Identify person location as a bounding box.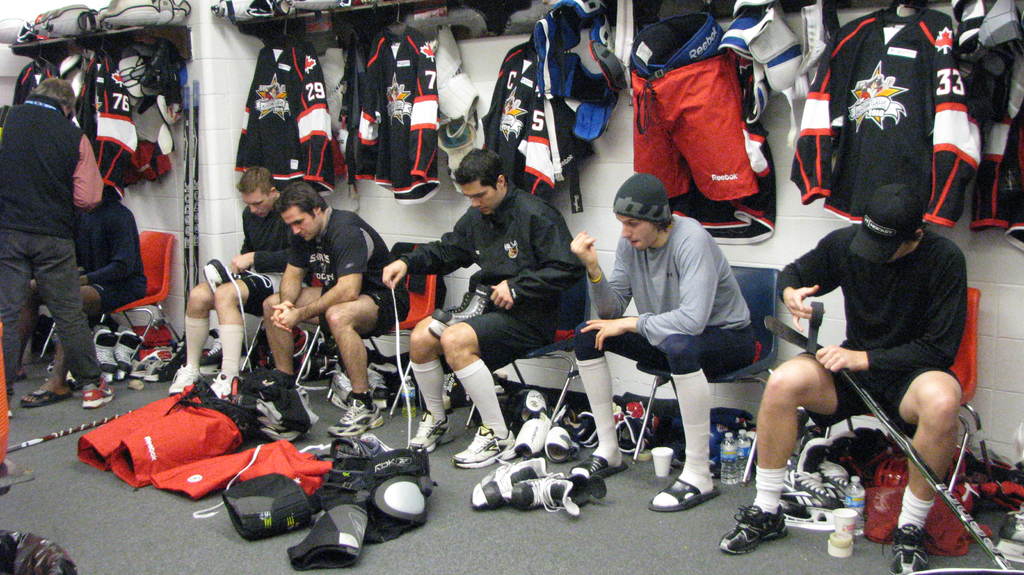
pyautogui.locateOnScreen(174, 165, 298, 410).
